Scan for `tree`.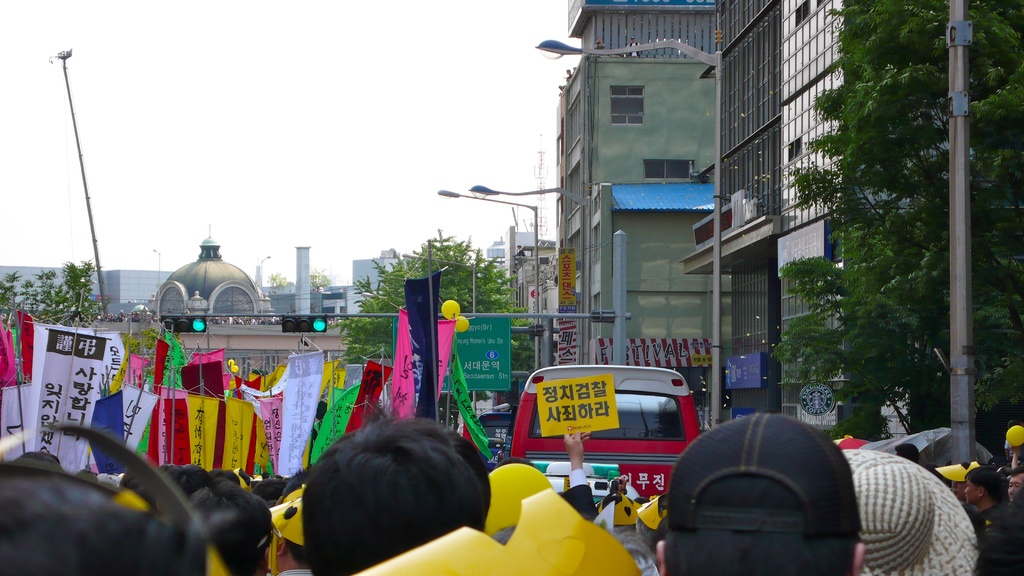
Scan result: BBox(338, 232, 545, 372).
